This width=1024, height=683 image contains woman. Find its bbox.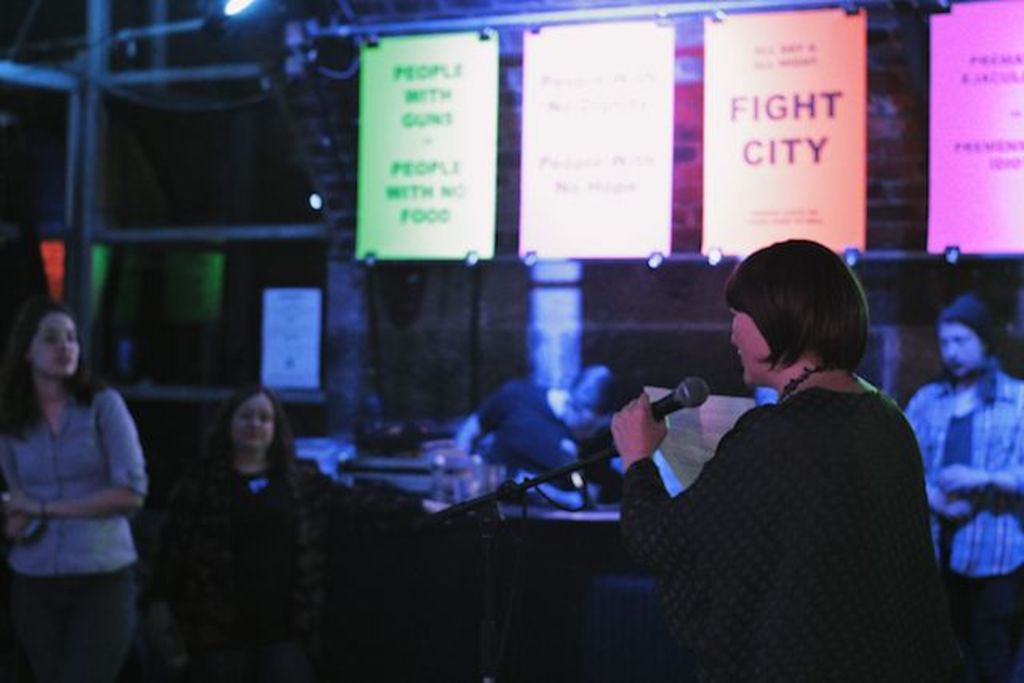
bbox=[608, 229, 930, 681].
